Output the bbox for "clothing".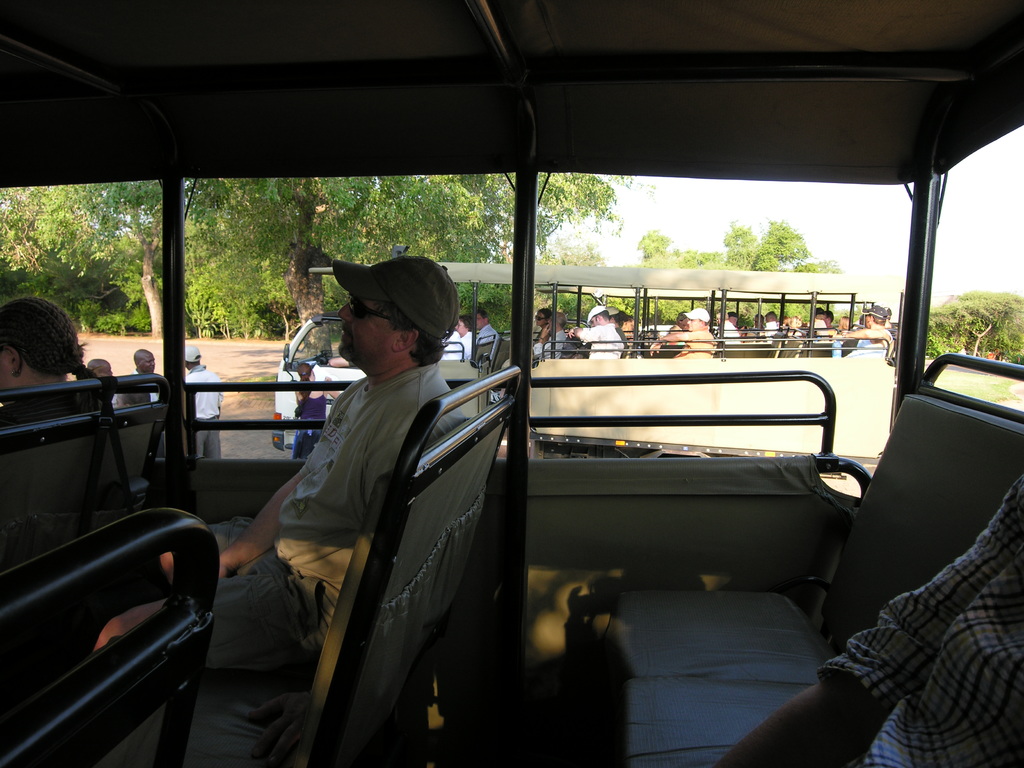
Rect(673, 321, 718, 357).
